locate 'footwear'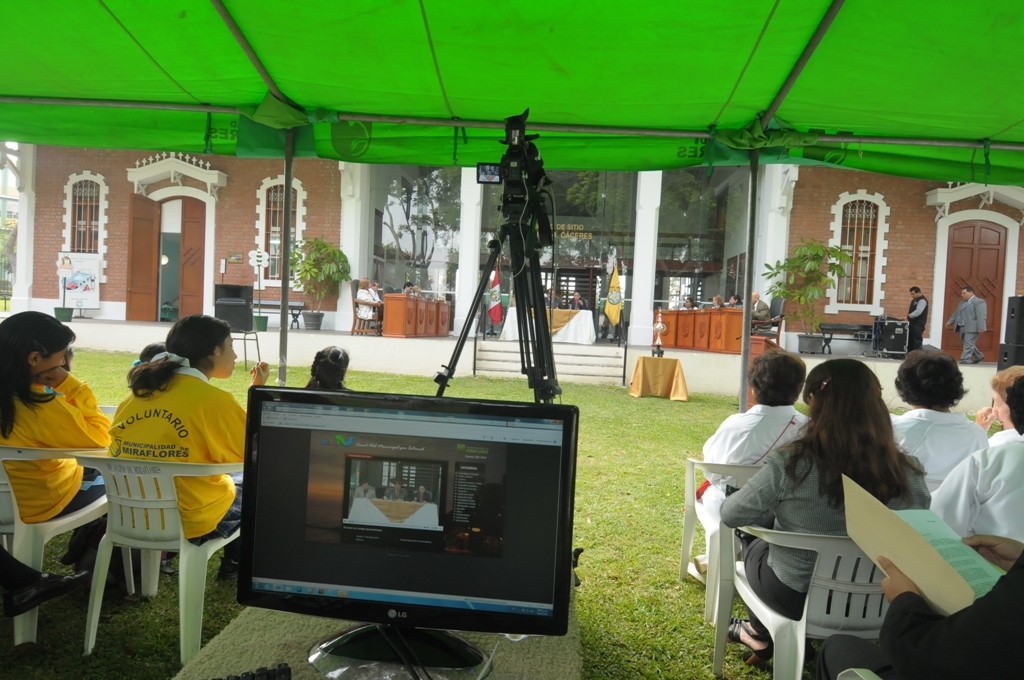
rect(727, 620, 779, 669)
